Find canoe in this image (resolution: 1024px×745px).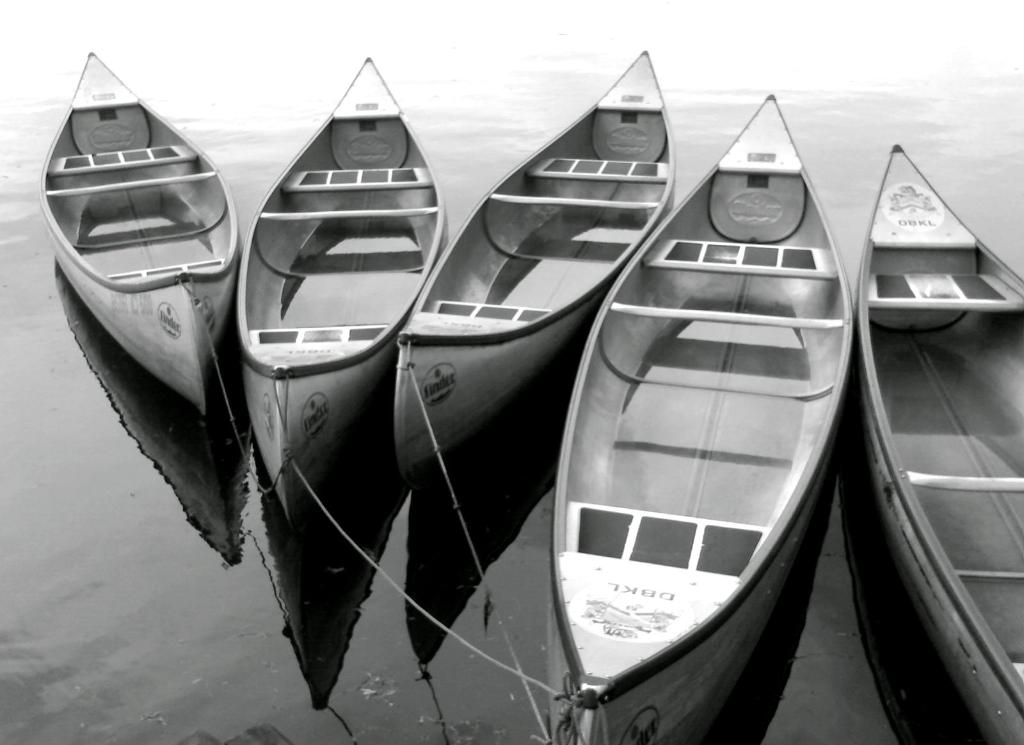
[left=246, top=53, right=446, bottom=529].
